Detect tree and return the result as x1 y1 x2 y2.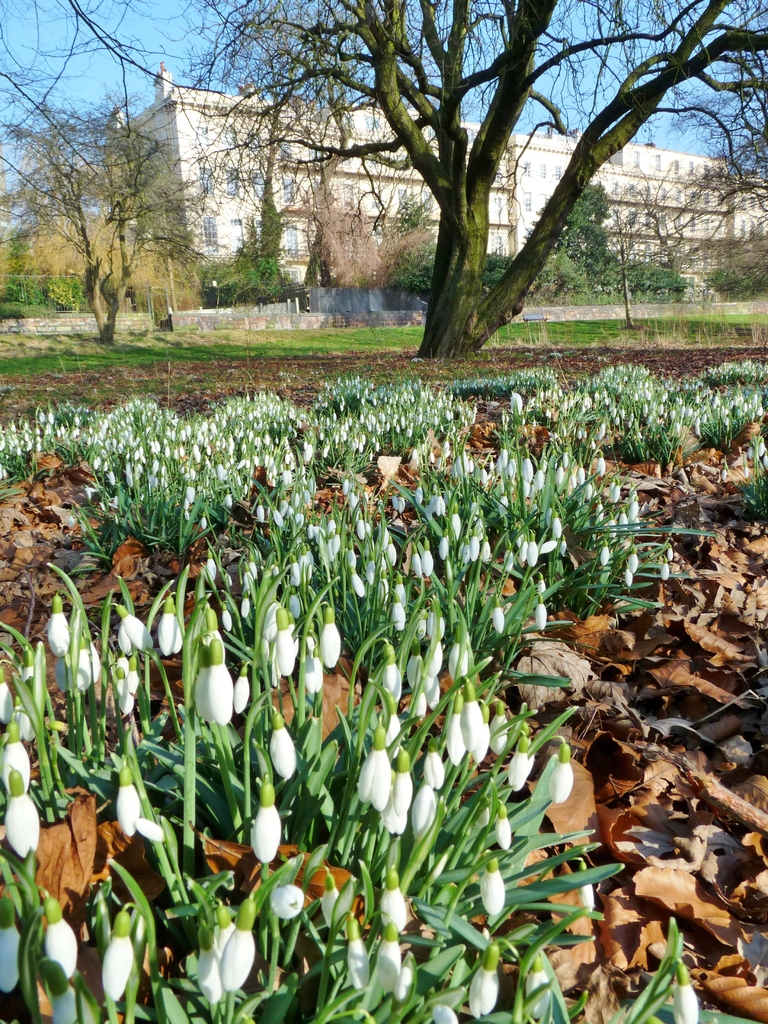
49 87 211 321.
